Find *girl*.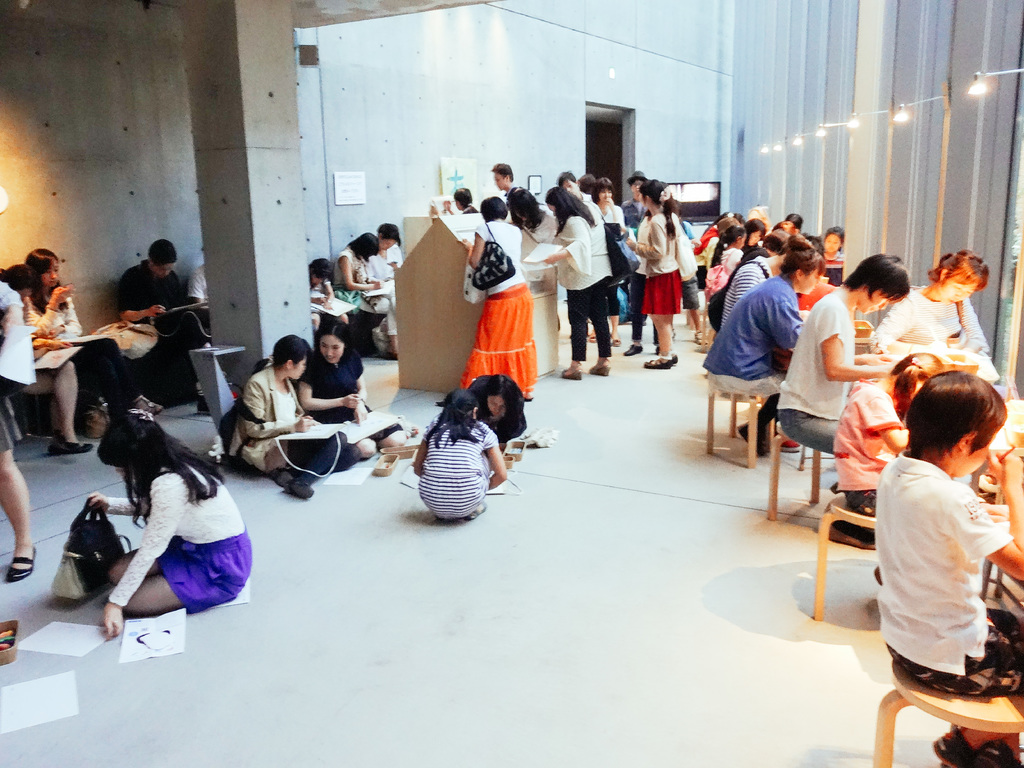
[238, 334, 319, 493].
